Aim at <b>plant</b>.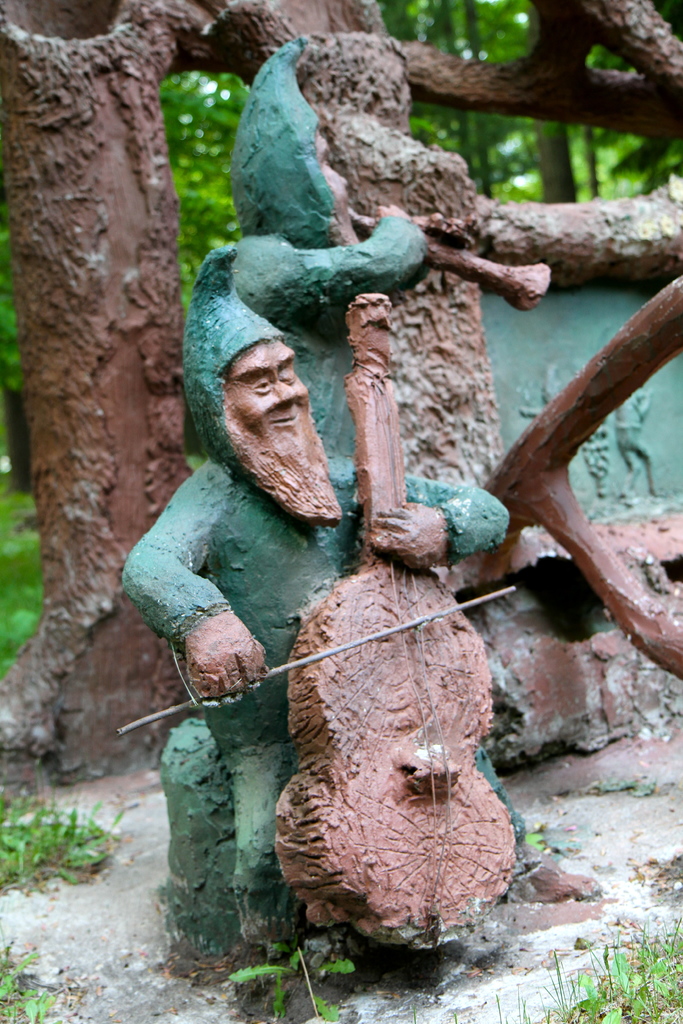
Aimed at 234/939/367/1023.
